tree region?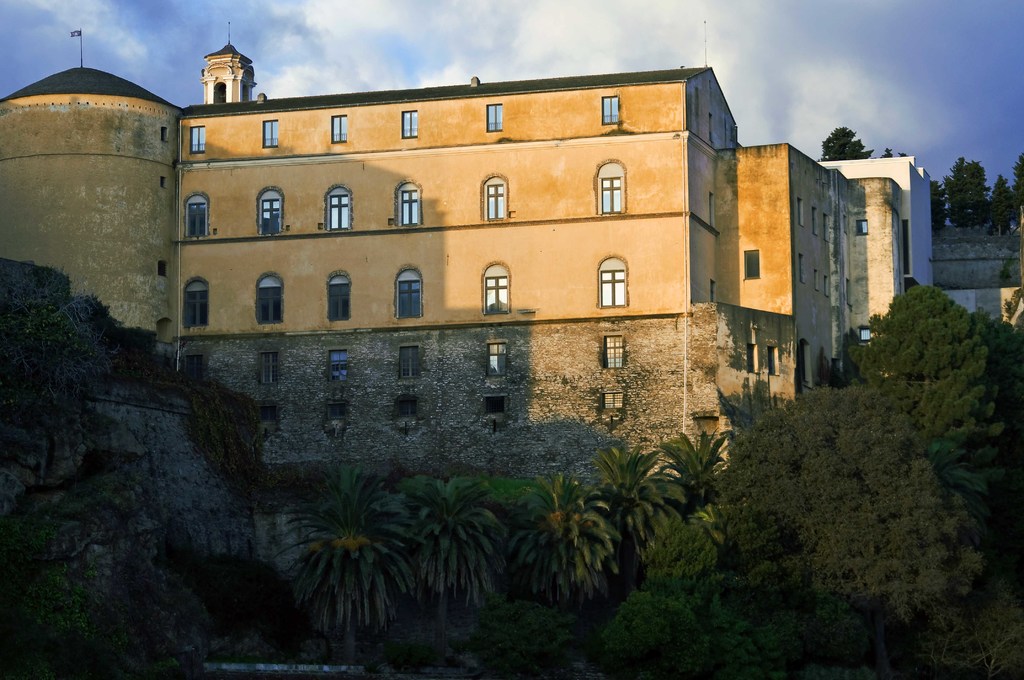
crop(505, 474, 619, 632)
